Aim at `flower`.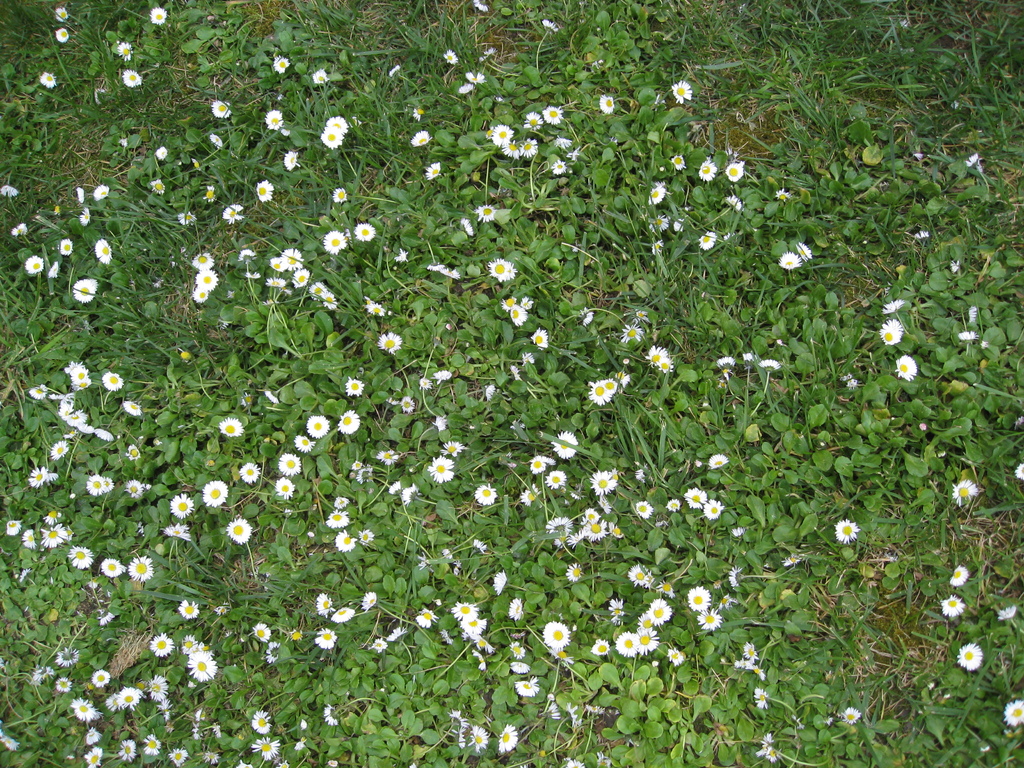
Aimed at <region>179, 636, 208, 658</region>.
